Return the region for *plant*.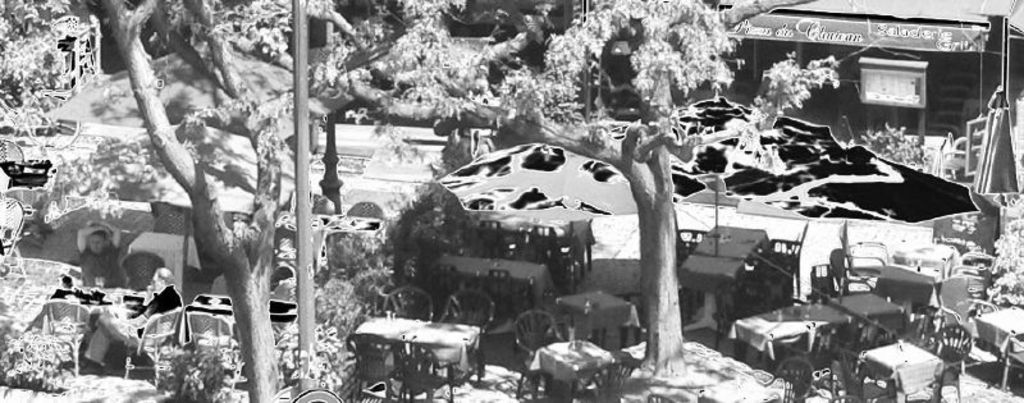
[0,311,91,388].
